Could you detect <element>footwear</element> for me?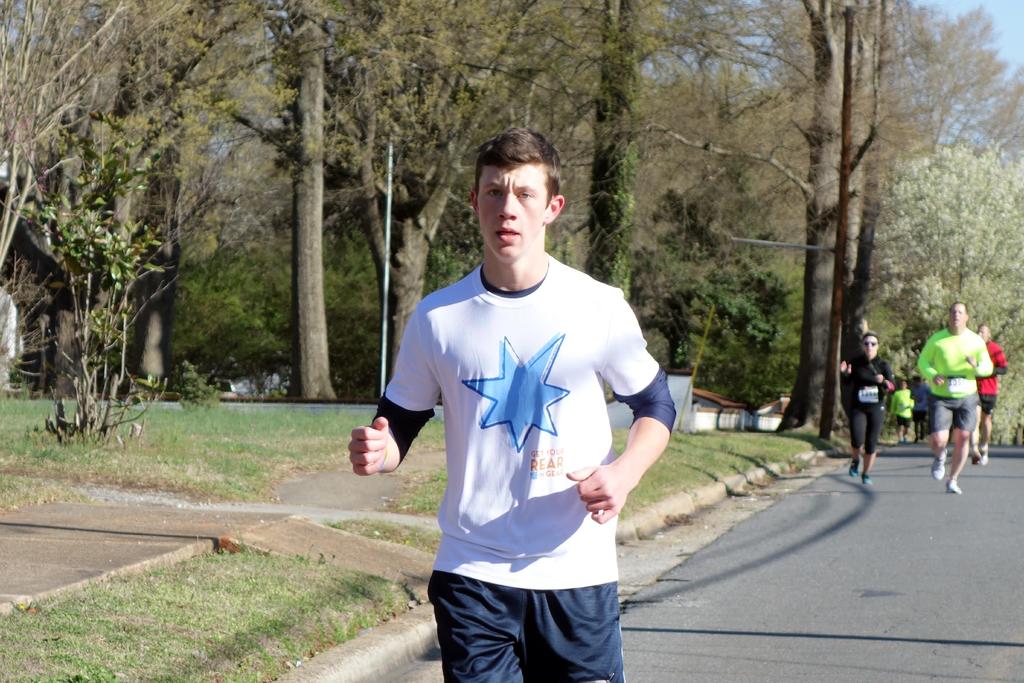
Detection result: [978,443,988,465].
